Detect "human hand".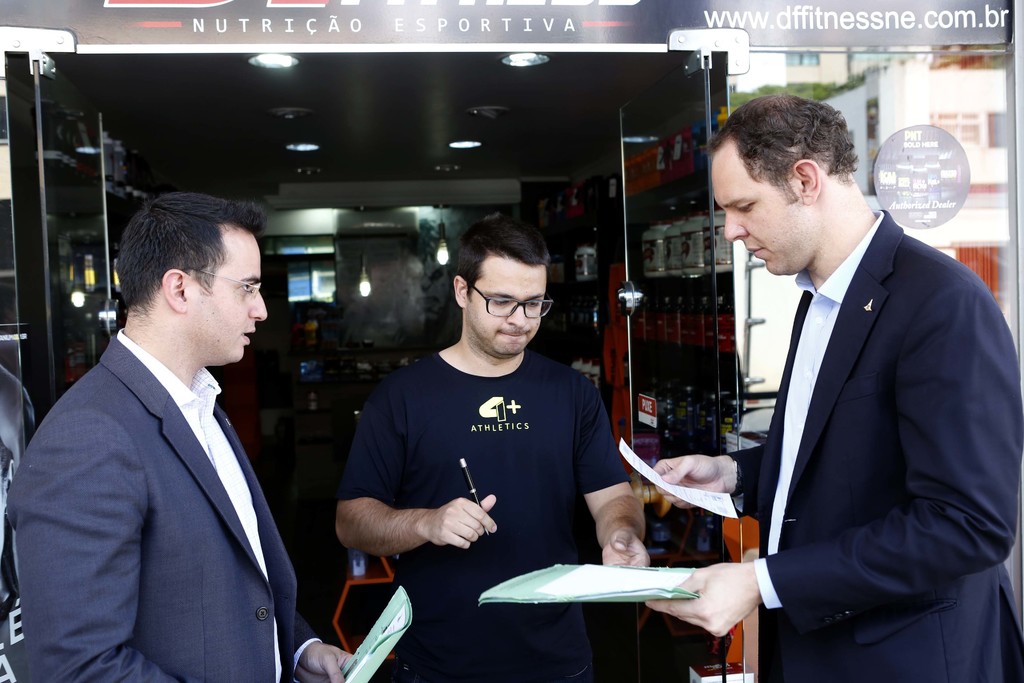
Detected at 646:562:763:642.
